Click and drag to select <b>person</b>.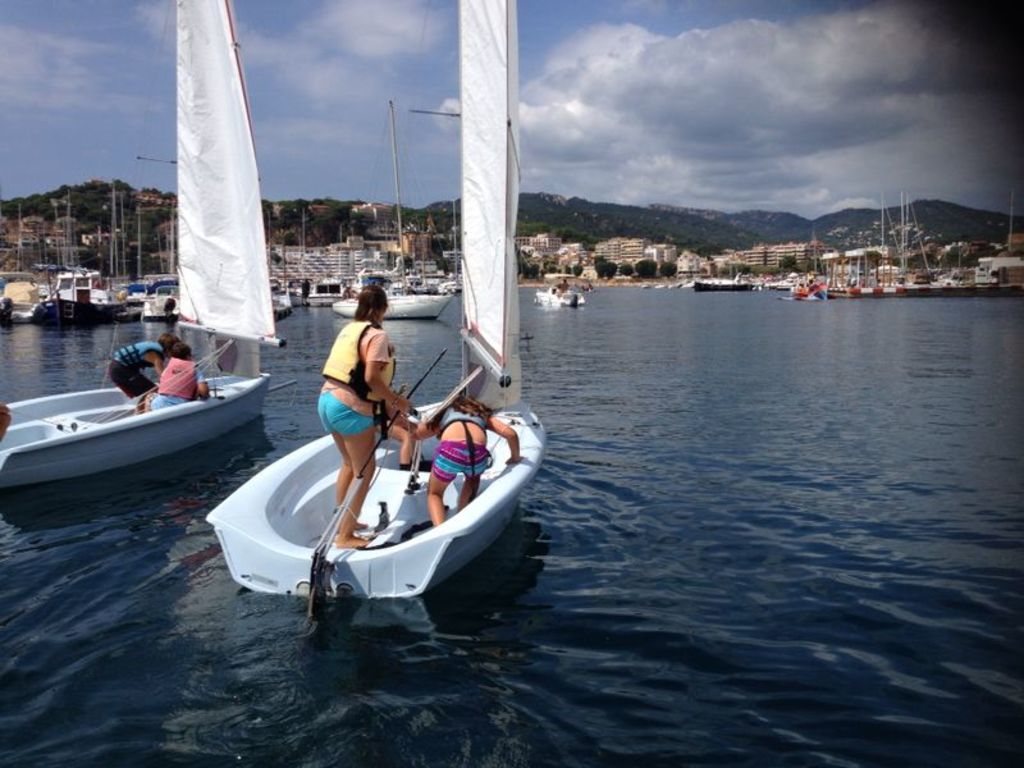
Selection: Rect(143, 338, 212, 411).
